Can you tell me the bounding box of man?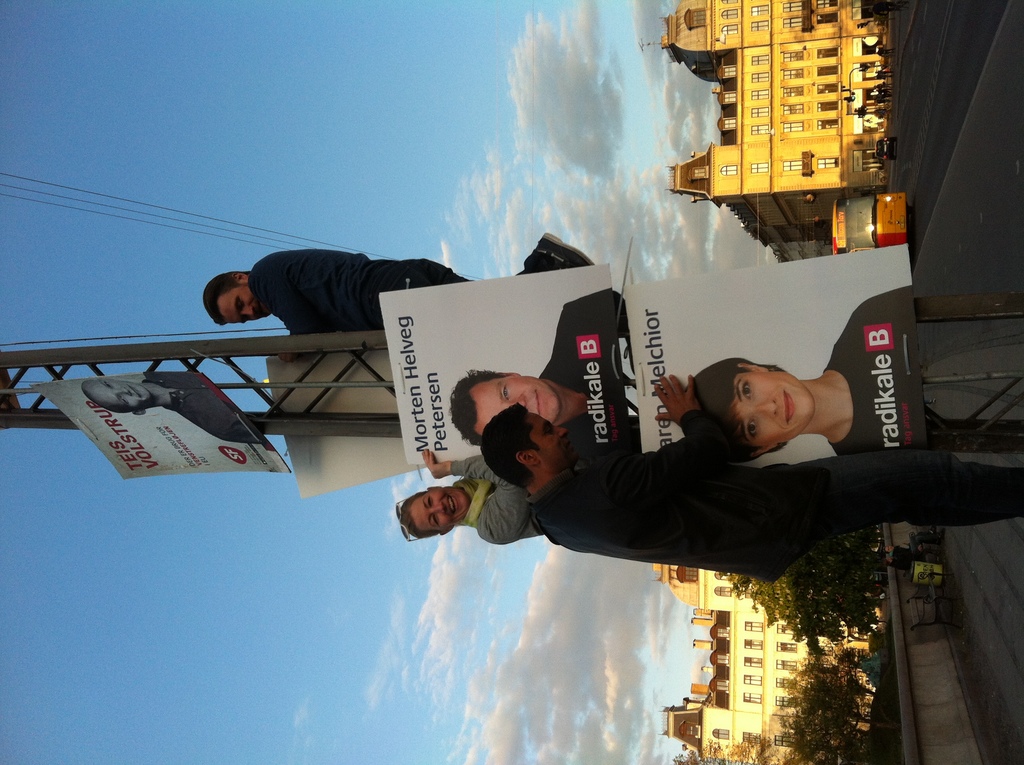
region(476, 371, 1023, 587).
